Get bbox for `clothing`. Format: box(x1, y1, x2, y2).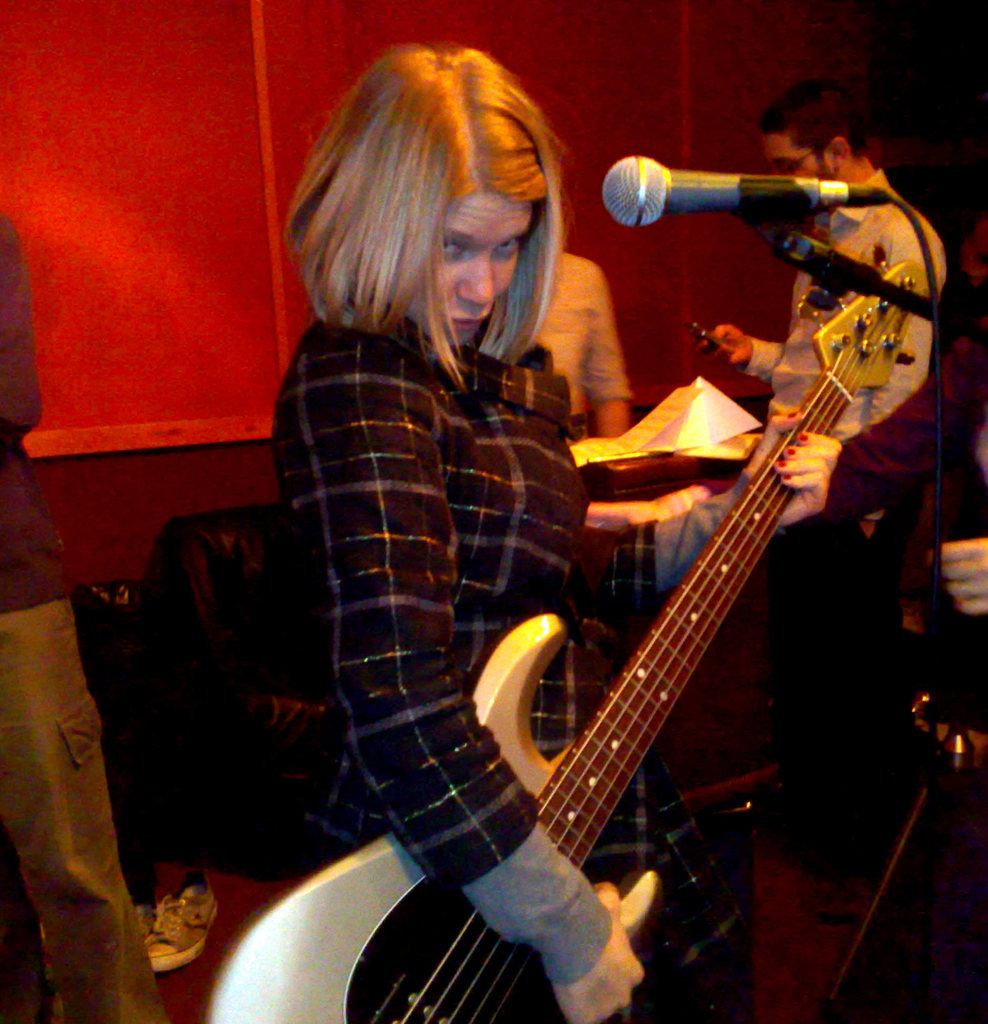
box(829, 292, 987, 531).
